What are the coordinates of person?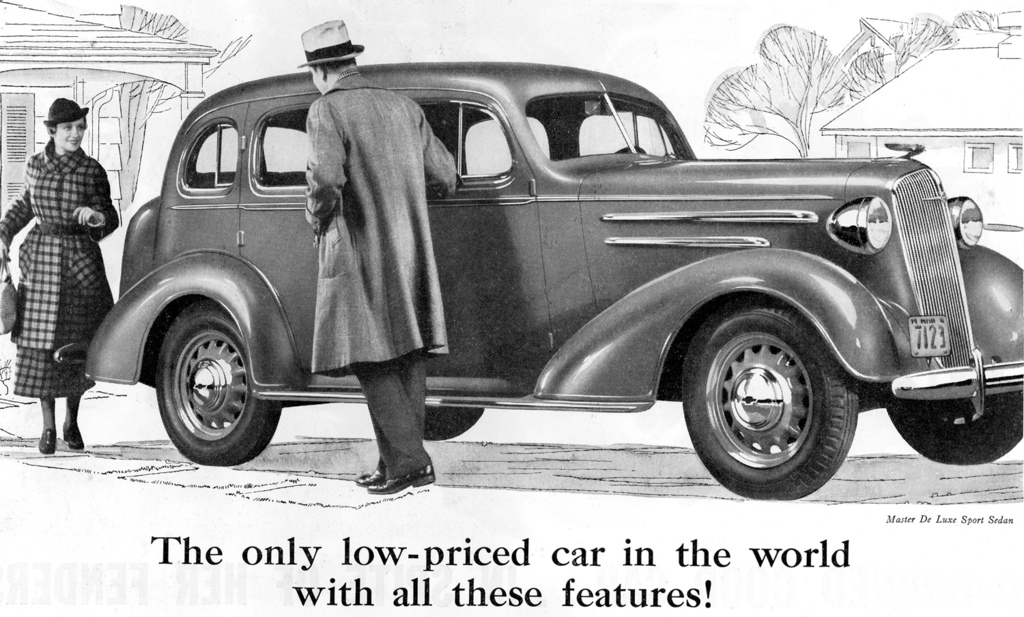
<bbox>15, 93, 110, 424</bbox>.
